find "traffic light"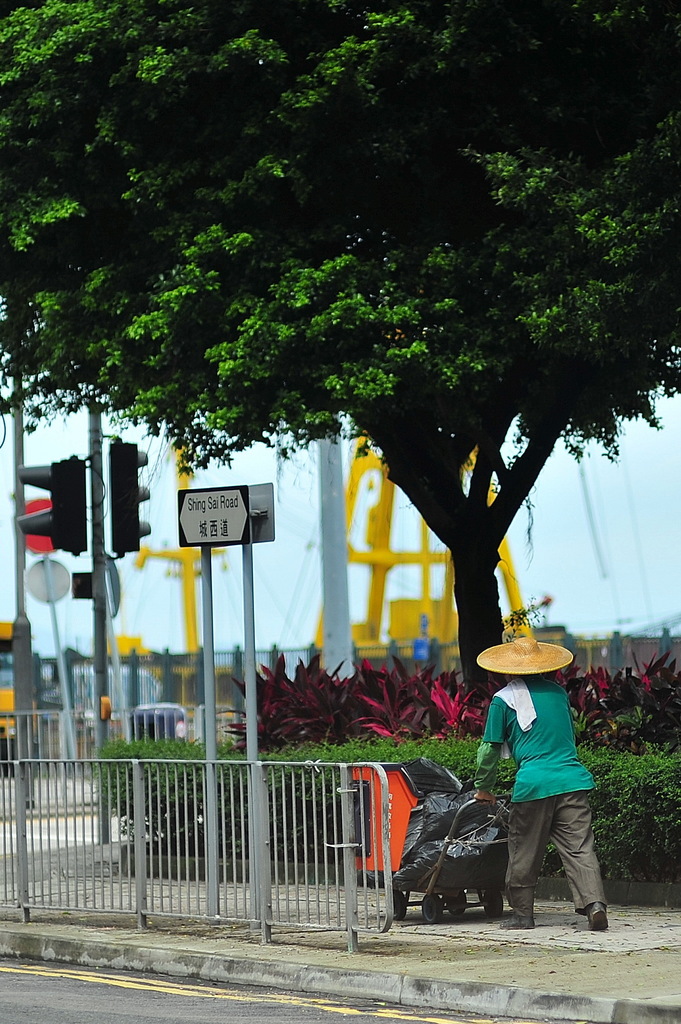
region(110, 438, 150, 555)
